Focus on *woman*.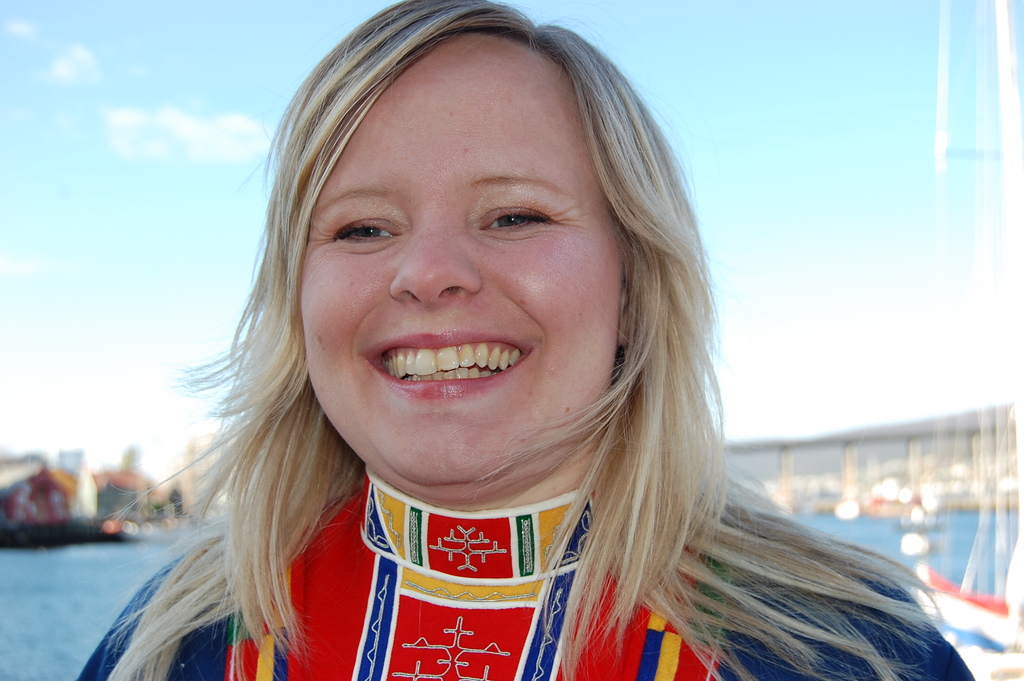
Focused at (left=105, top=32, right=921, bottom=678).
